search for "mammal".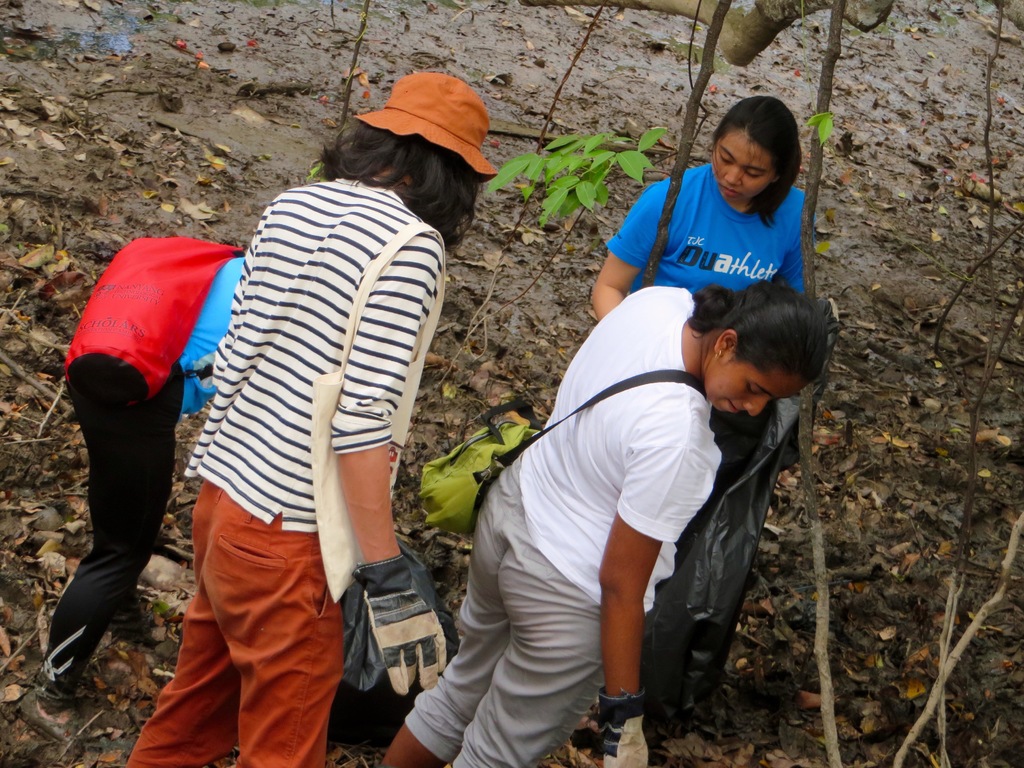
Found at BBox(369, 280, 836, 767).
